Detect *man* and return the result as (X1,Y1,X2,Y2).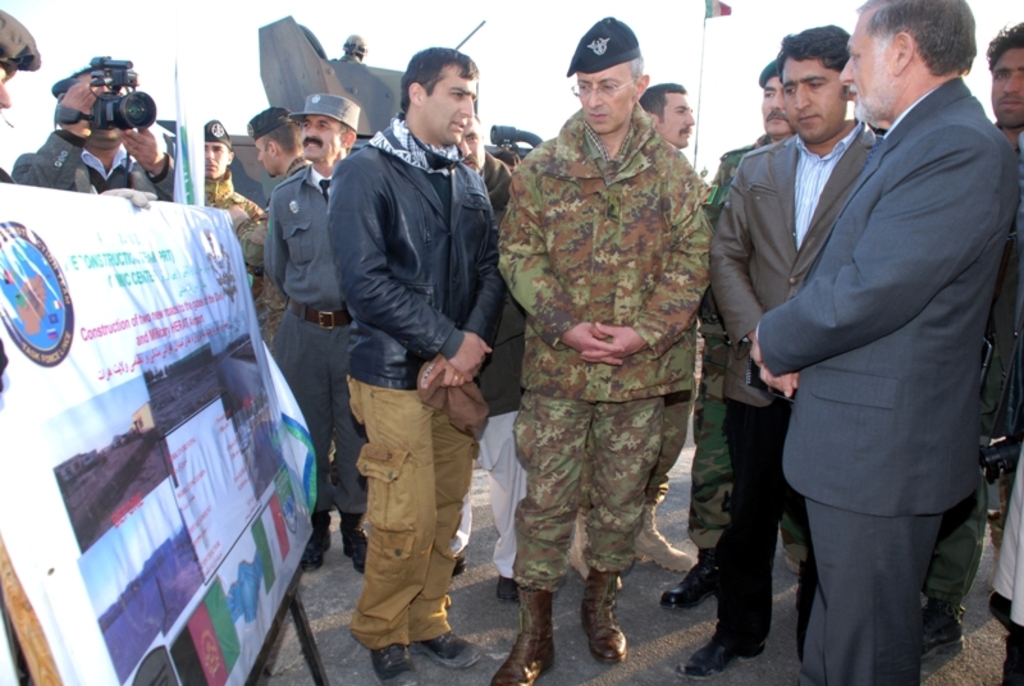
(239,101,310,177).
